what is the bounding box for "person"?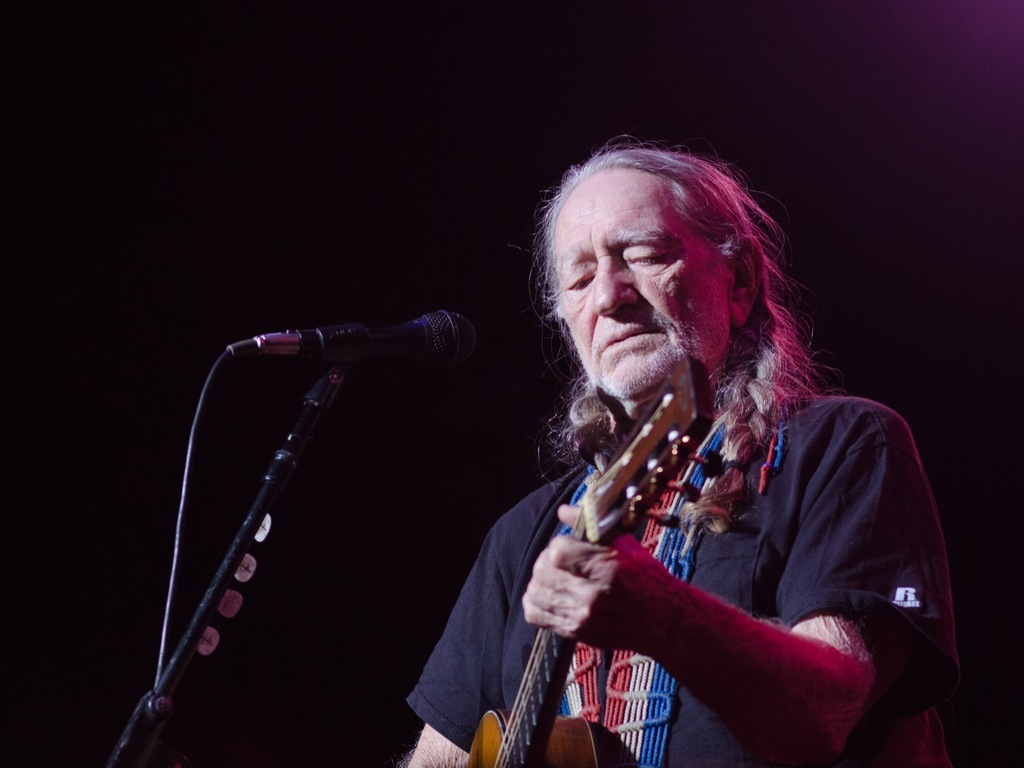
locate(396, 137, 963, 767).
